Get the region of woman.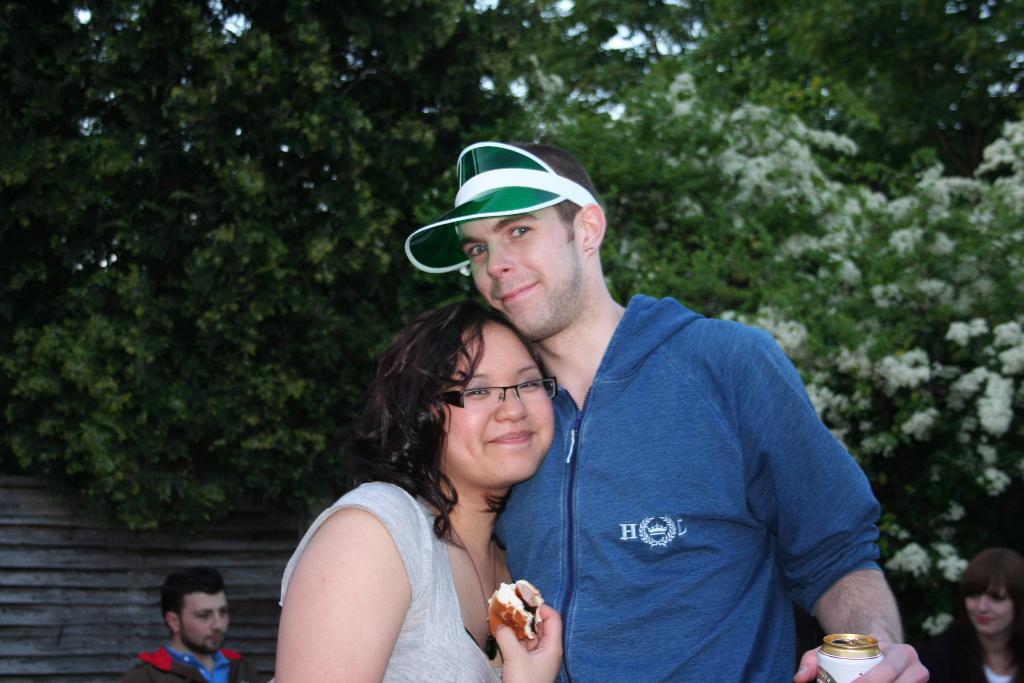
928:549:1023:682.
